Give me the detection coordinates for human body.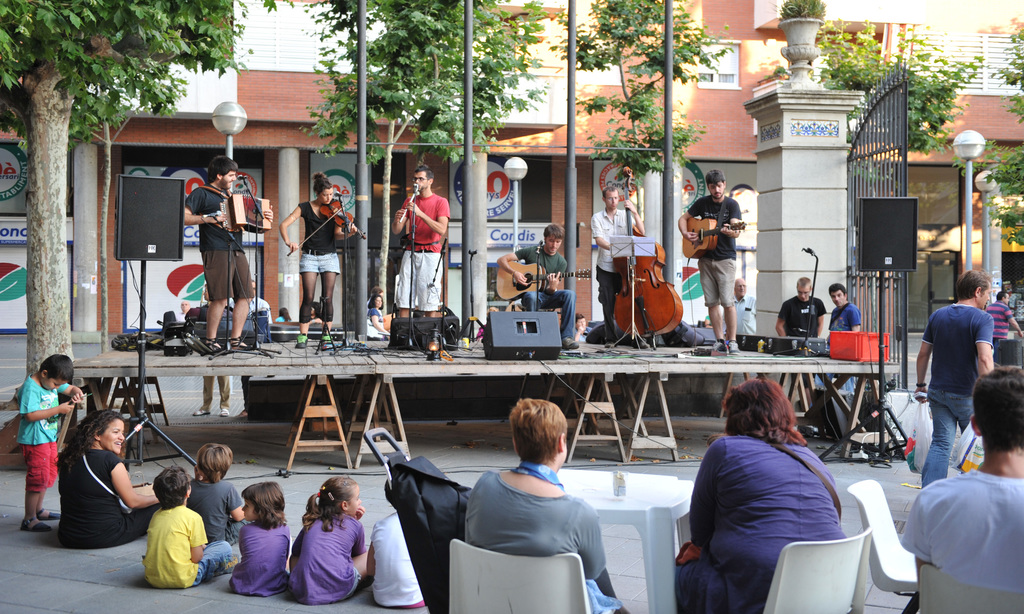
box=[696, 378, 850, 613].
